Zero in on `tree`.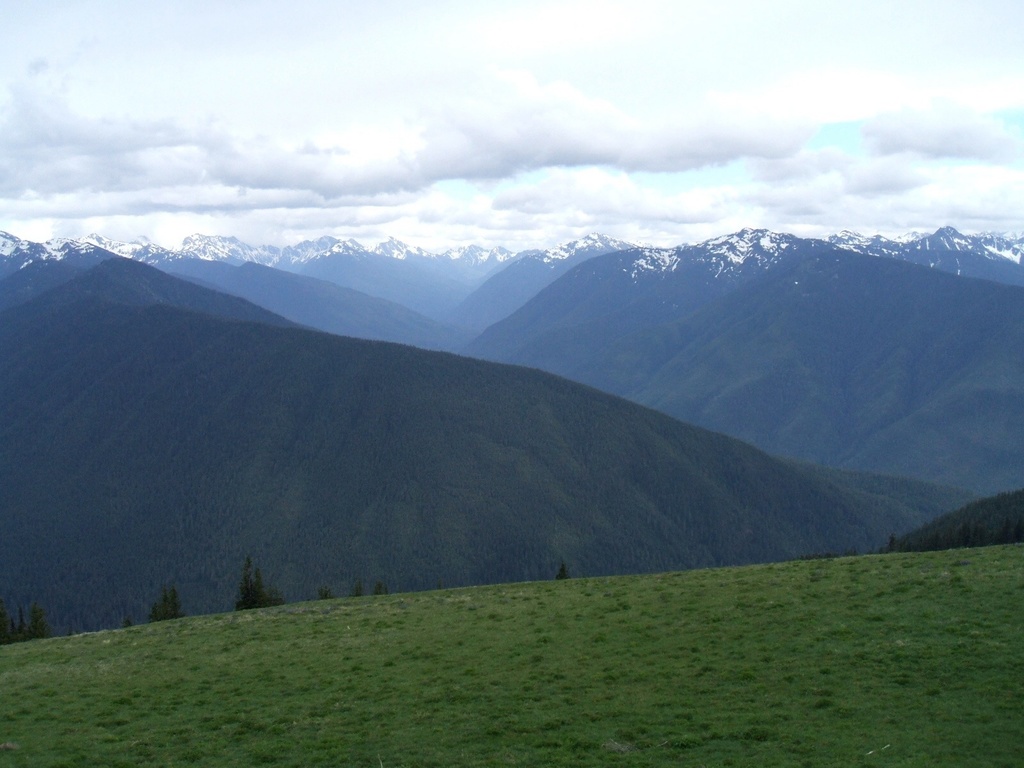
Zeroed in: bbox=[0, 604, 53, 647].
